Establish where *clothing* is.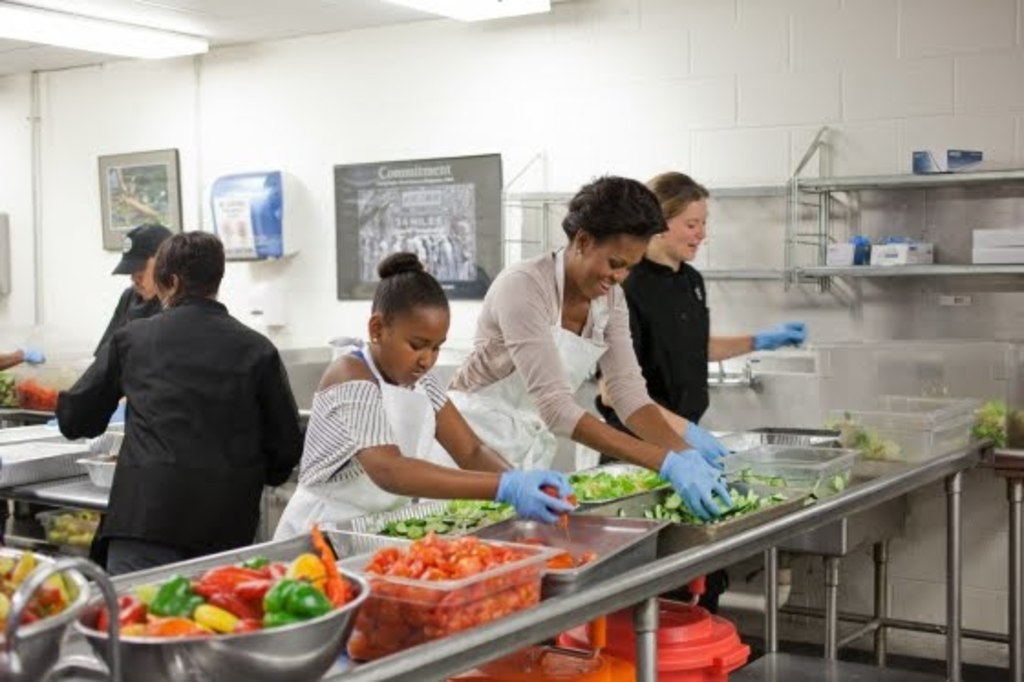
Established at {"x1": 594, "y1": 260, "x2": 708, "y2": 470}.
